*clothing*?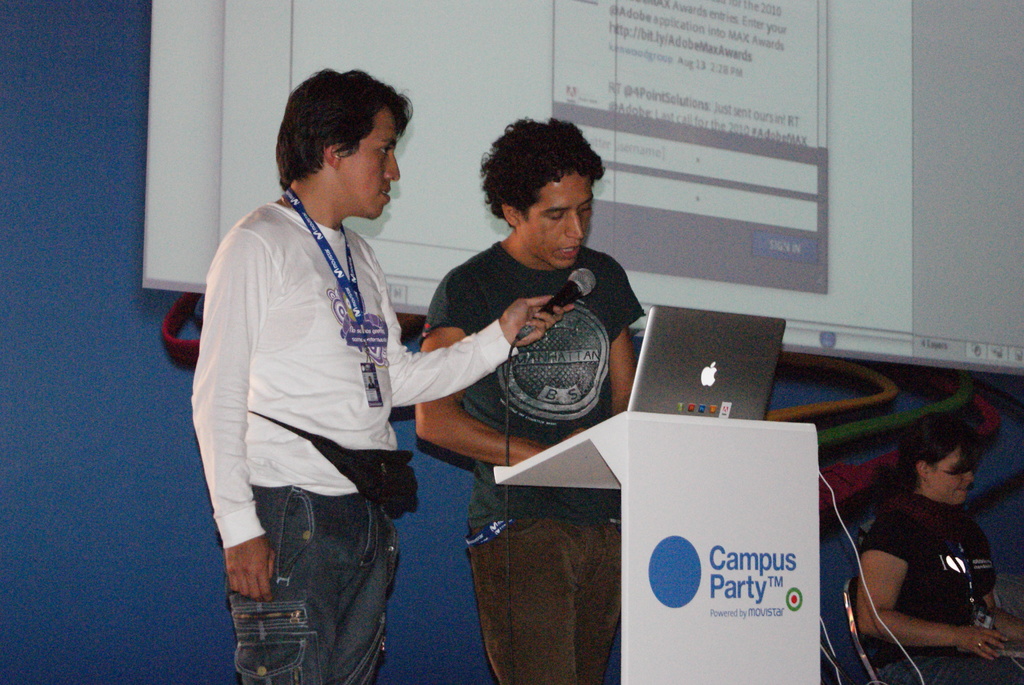
locate(233, 480, 389, 684)
